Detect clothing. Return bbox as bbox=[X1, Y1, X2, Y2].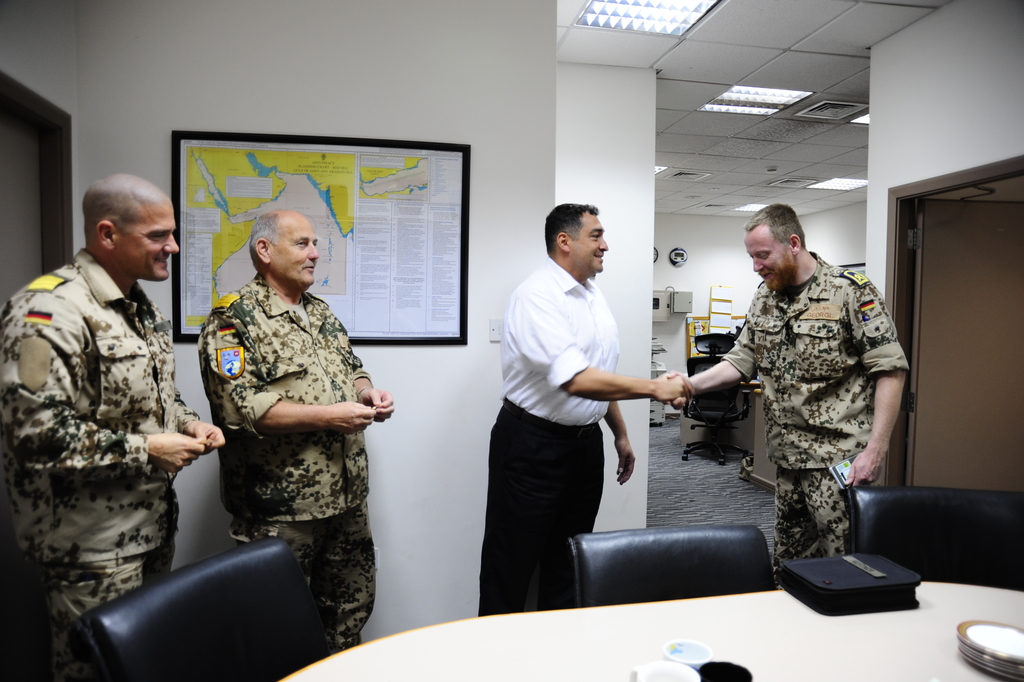
bbox=[10, 207, 210, 635].
